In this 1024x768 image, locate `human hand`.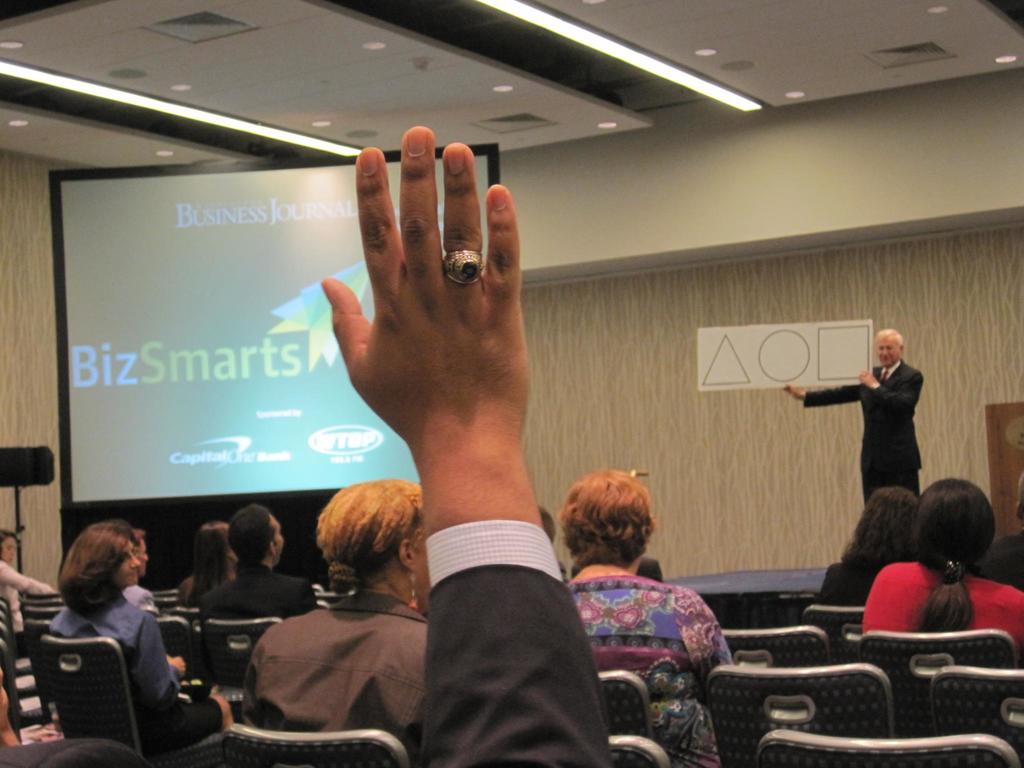
Bounding box: left=167, top=655, right=186, bottom=677.
